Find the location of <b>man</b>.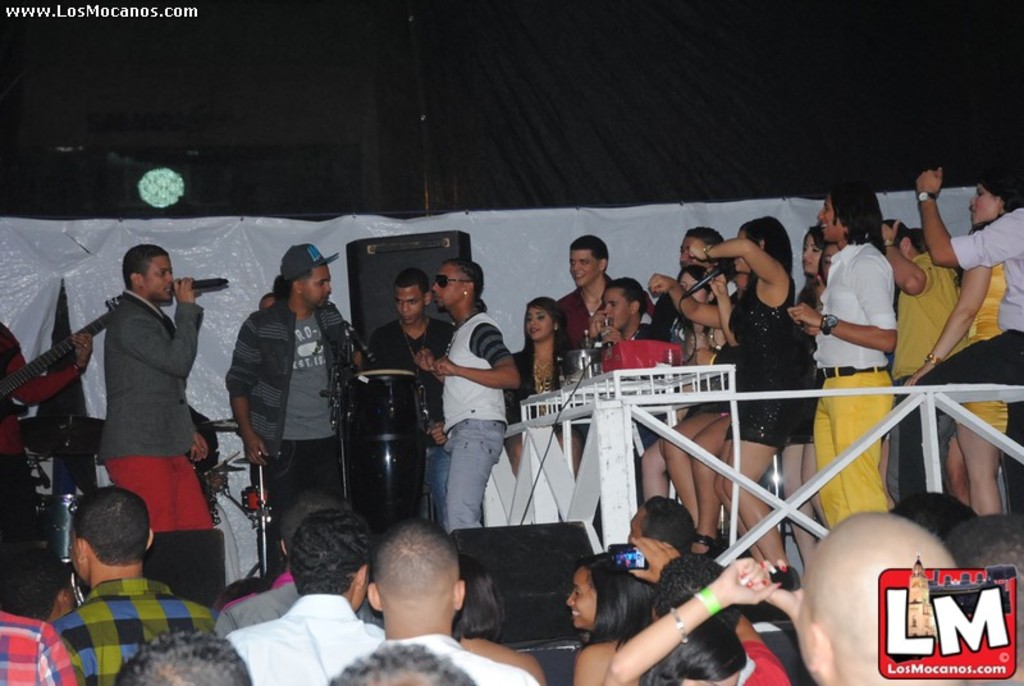
Location: left=548, top=234, right=649, bottom=445.
